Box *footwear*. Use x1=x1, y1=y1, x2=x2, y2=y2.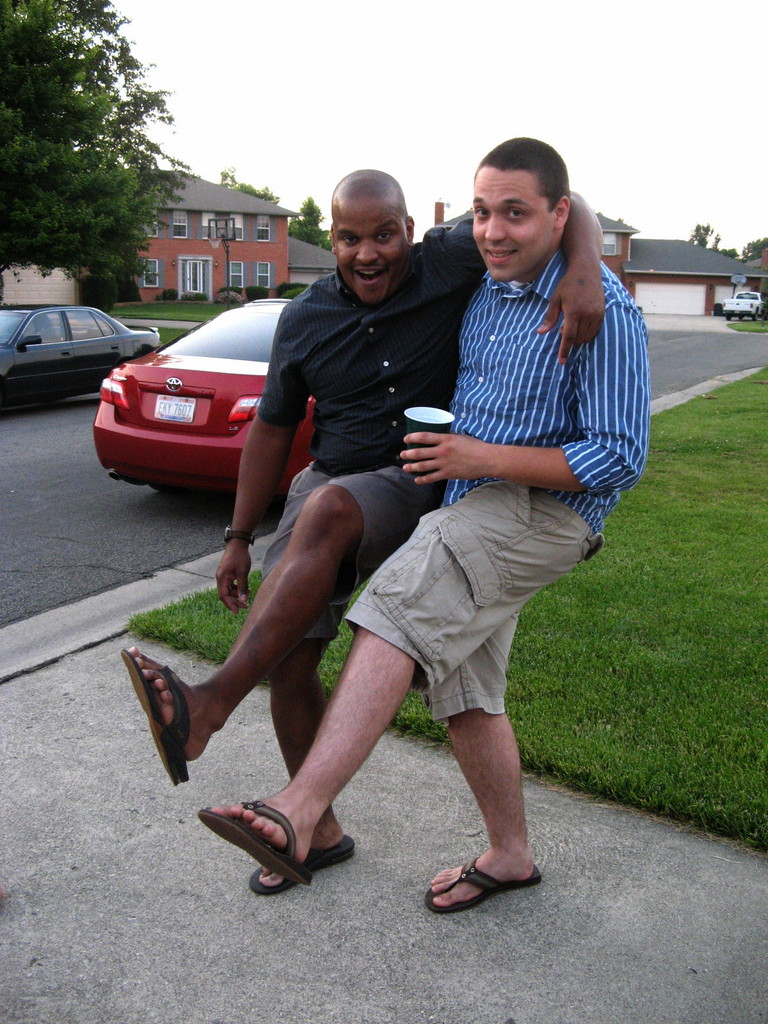
x1=431, y1=845, x2=531, y2=915.
